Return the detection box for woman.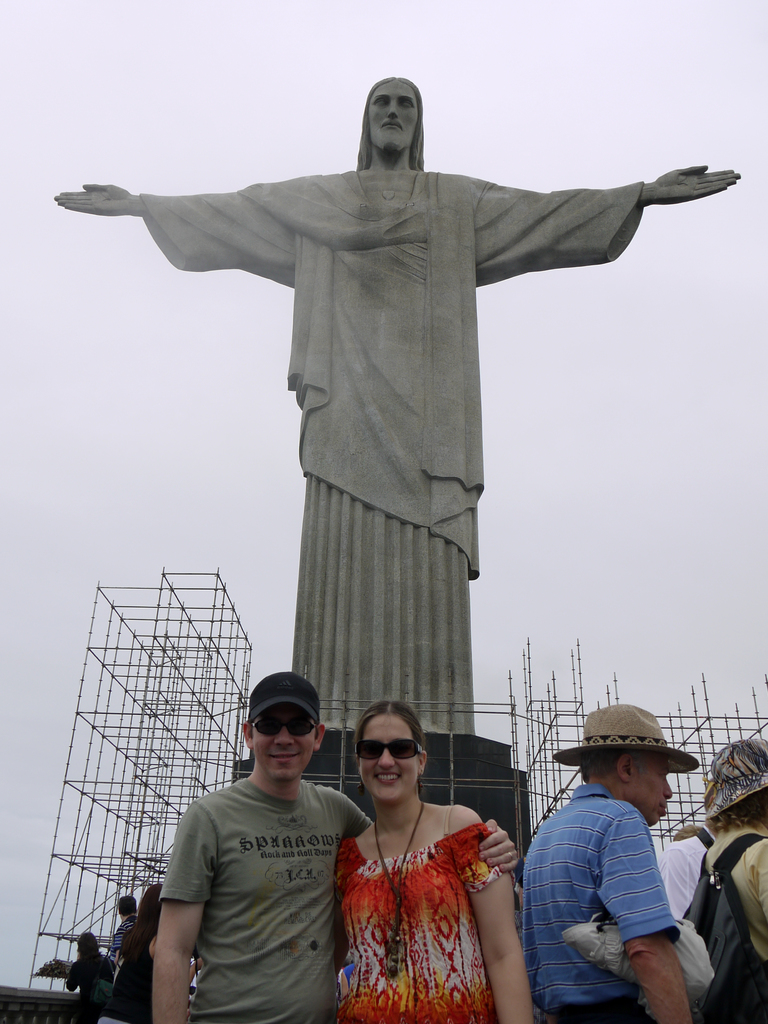
bbox=[313, 700, 527, 1016].
